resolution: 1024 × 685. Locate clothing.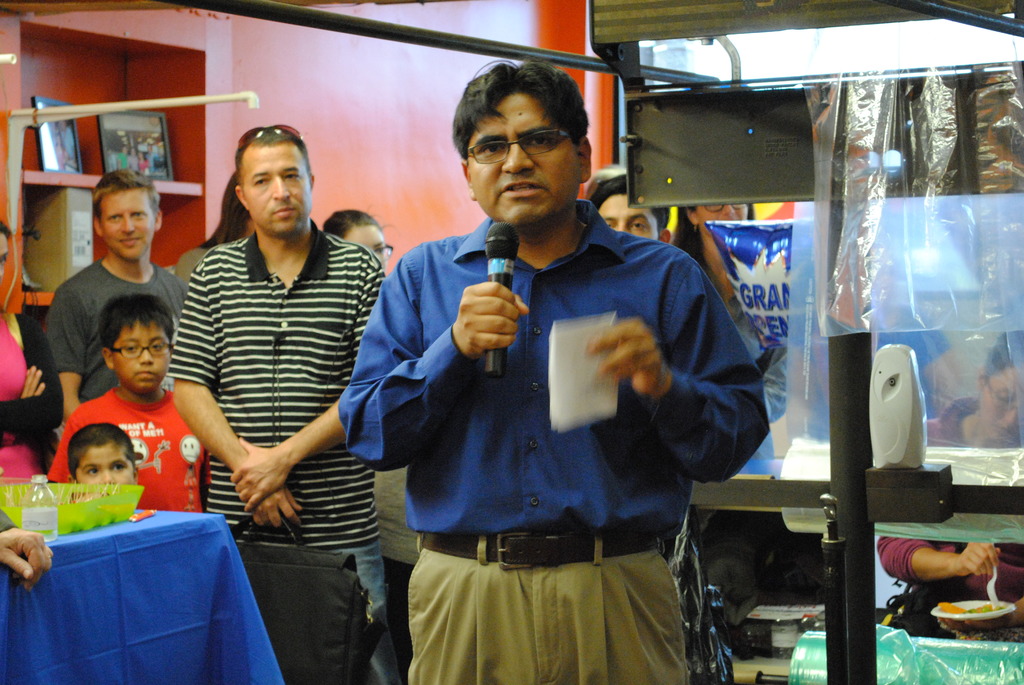
44, 257, 188, 428.
